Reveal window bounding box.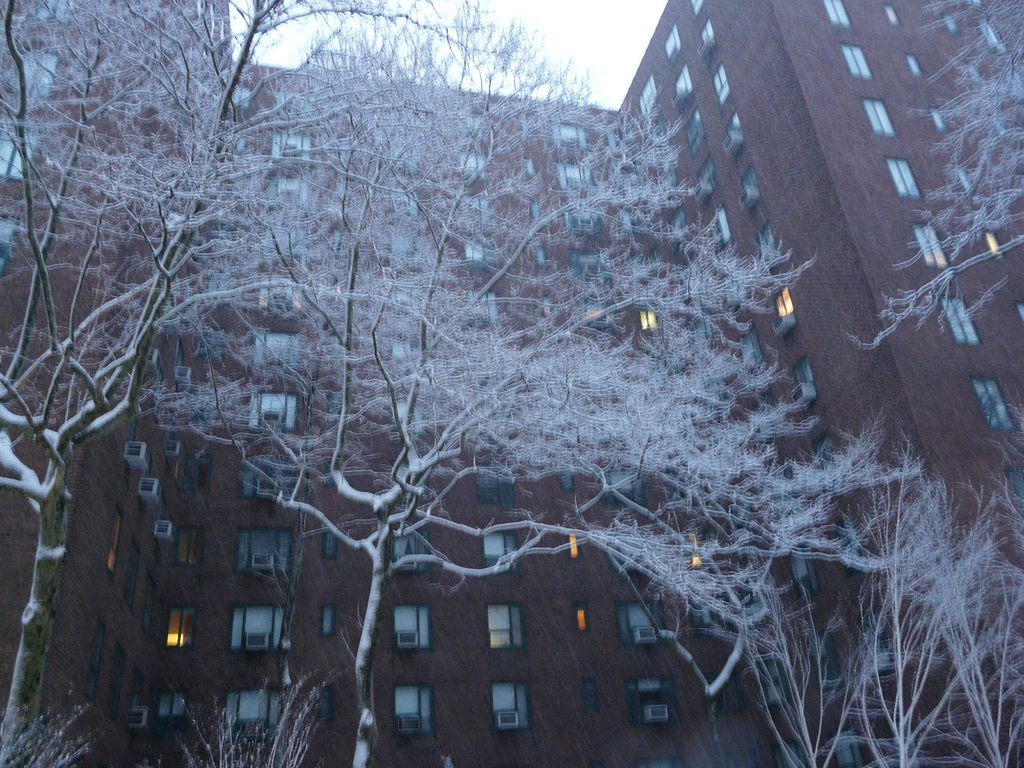
Revealed: 231,602,287,652.
